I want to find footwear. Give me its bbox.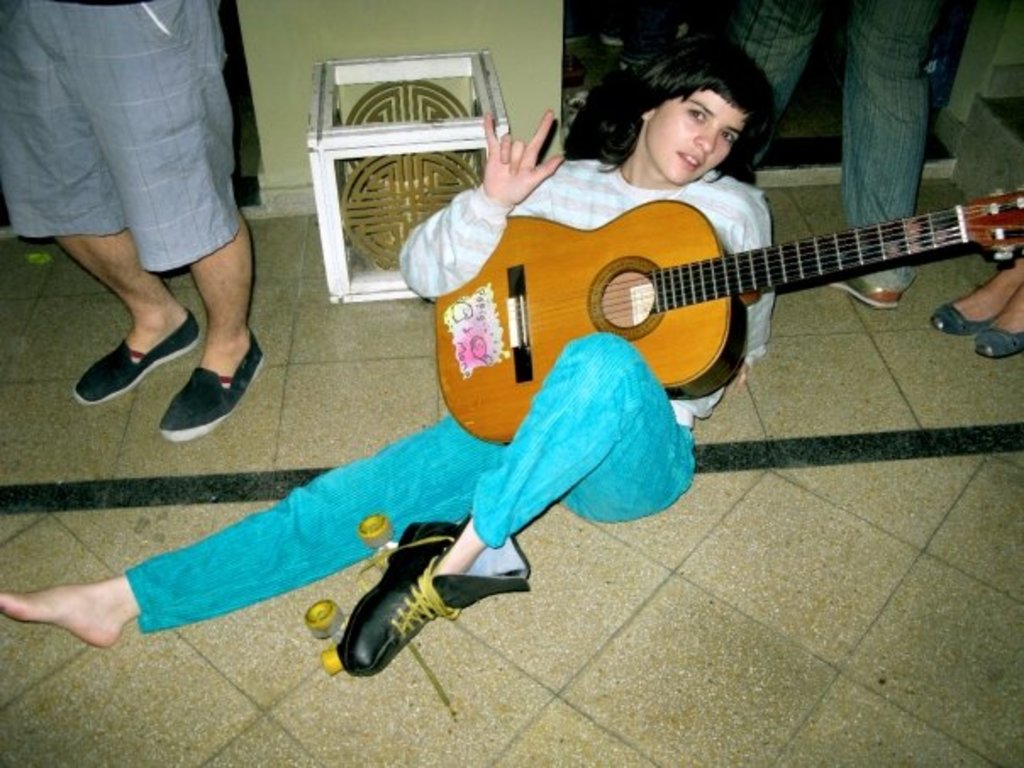
bbox=(975, 329, 1022, 361).
